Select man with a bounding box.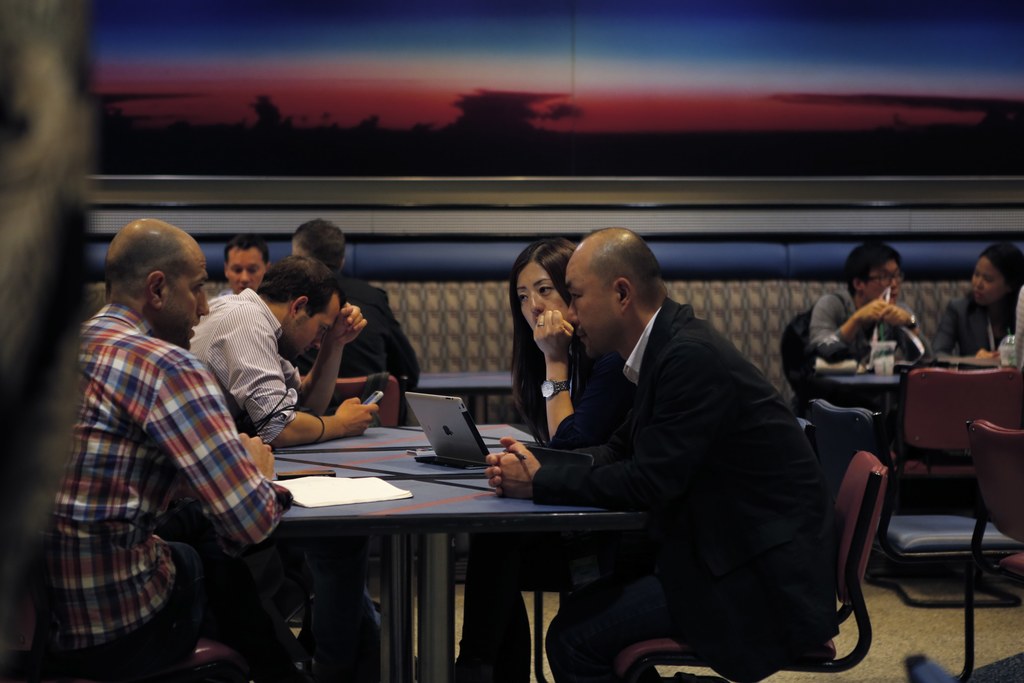
(x1=216, y1=231, x2=273, y2=295).
